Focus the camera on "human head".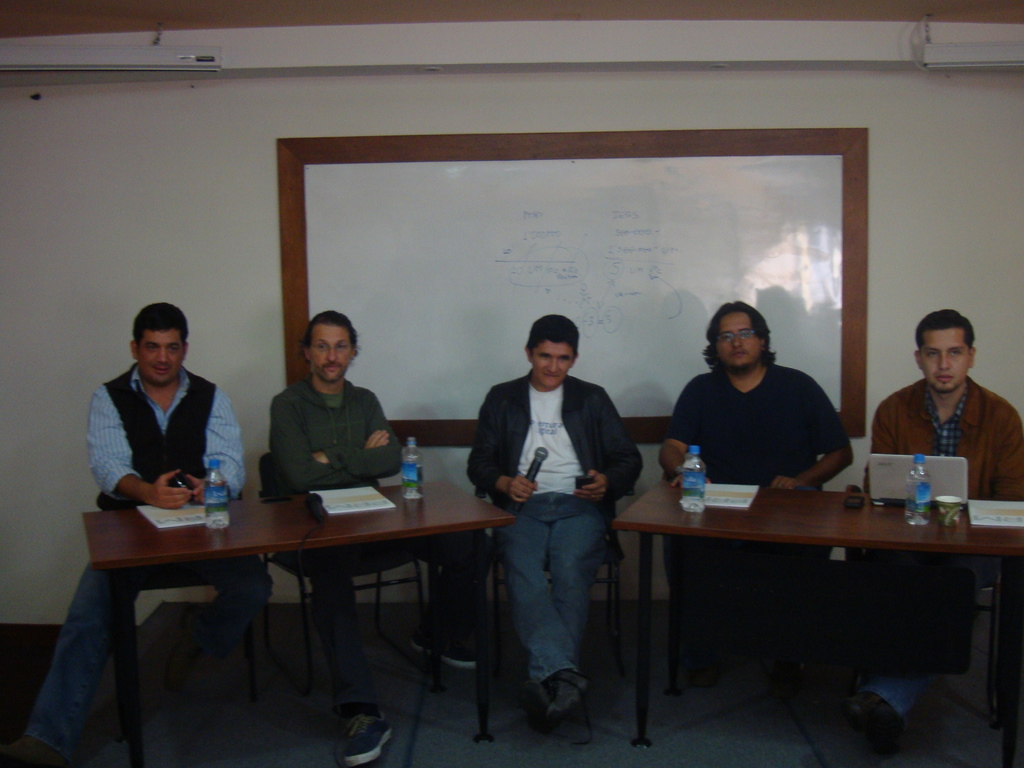
Focus region: {"x1": 297, "y1": 311, "x2": 359, "y2": 392}.
